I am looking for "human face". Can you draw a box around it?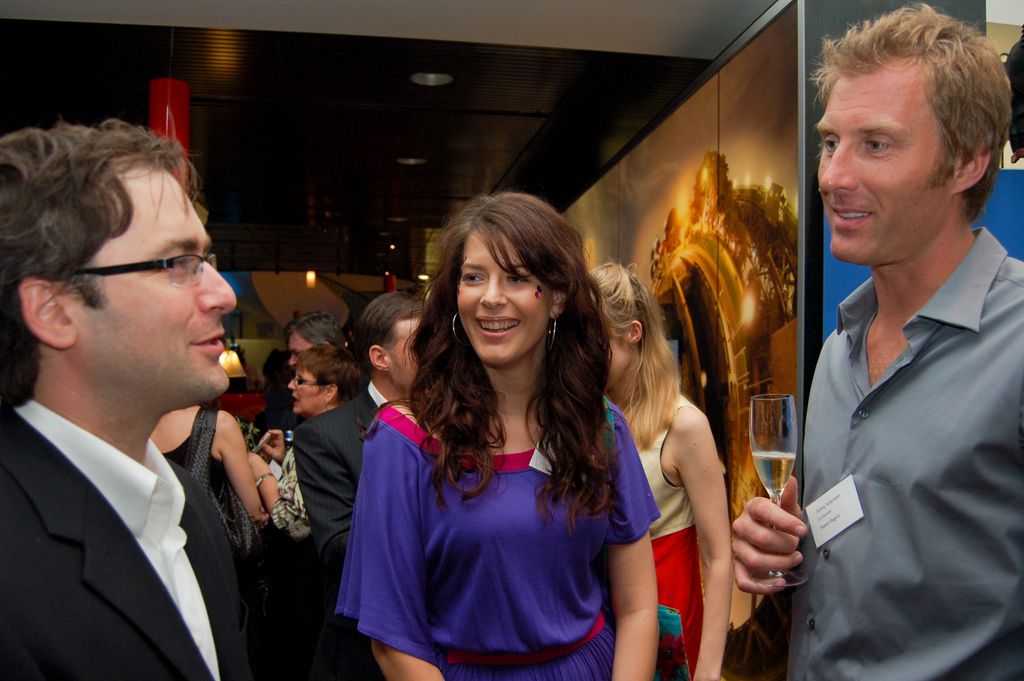
Sure, the bounding box is [x1=280, y1=363, x2=328, y2=411].
